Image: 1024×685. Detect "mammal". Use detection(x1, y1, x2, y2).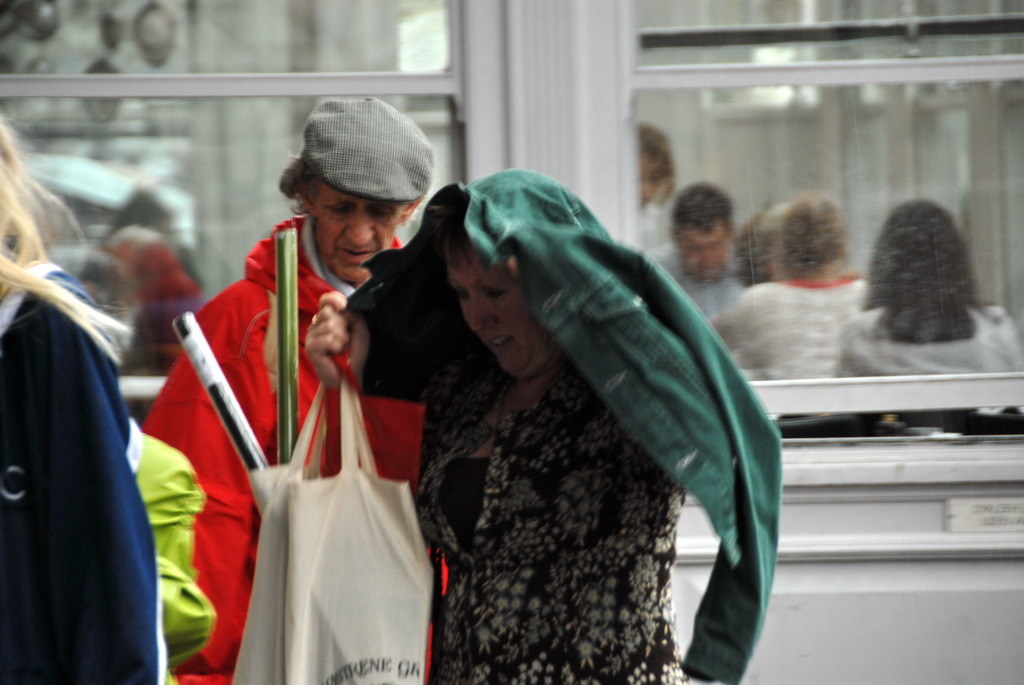
detection(732, 209, 777, 283).
